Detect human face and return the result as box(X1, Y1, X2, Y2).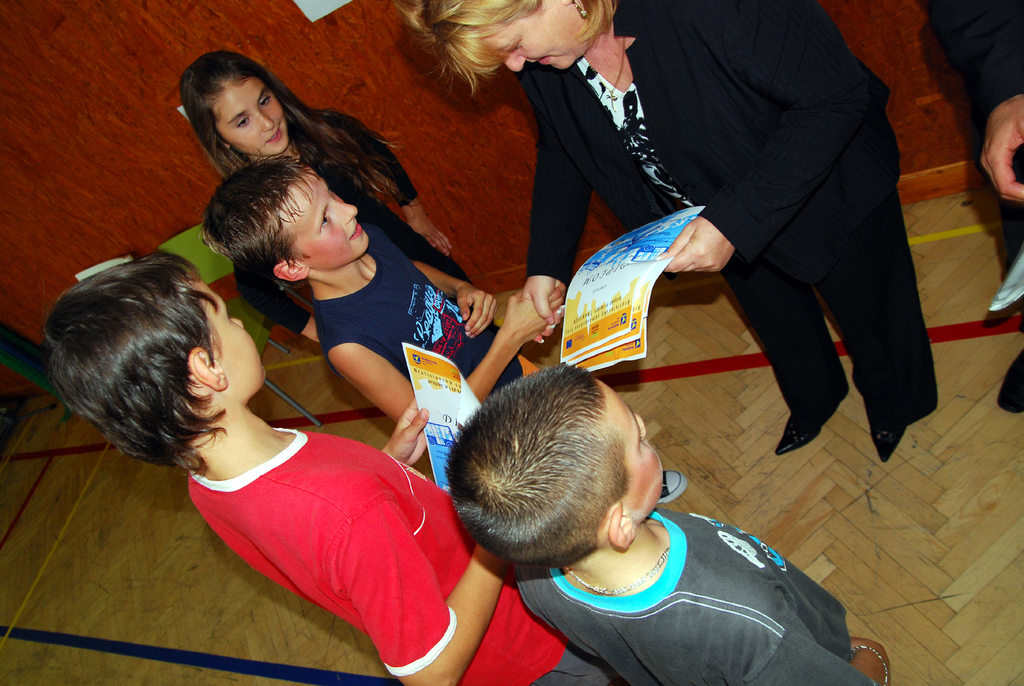
box(294, 179, 372, 271).
